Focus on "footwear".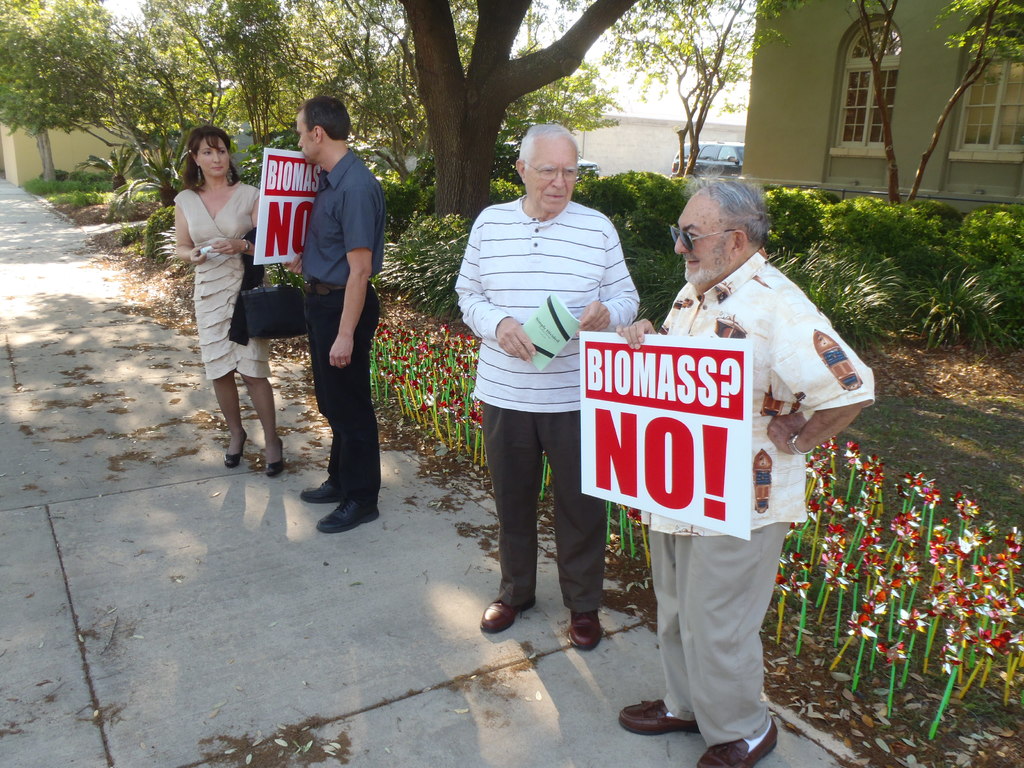
Focused at x1=316, y1=492, x2=387, y2=533.
